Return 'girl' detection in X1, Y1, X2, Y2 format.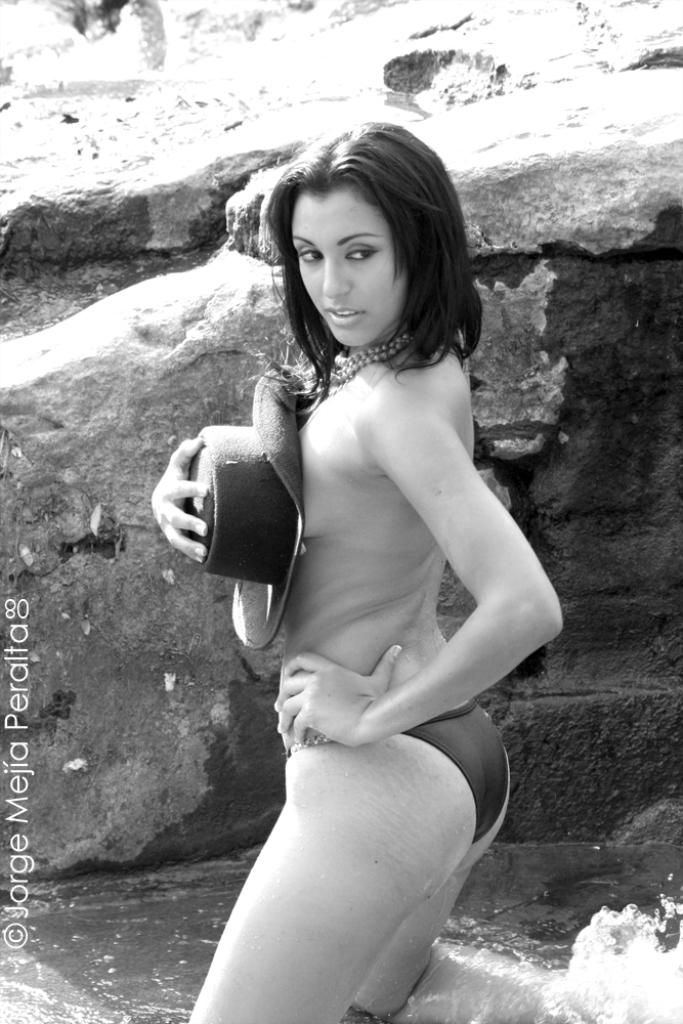
156, 115, 560, 1023.
